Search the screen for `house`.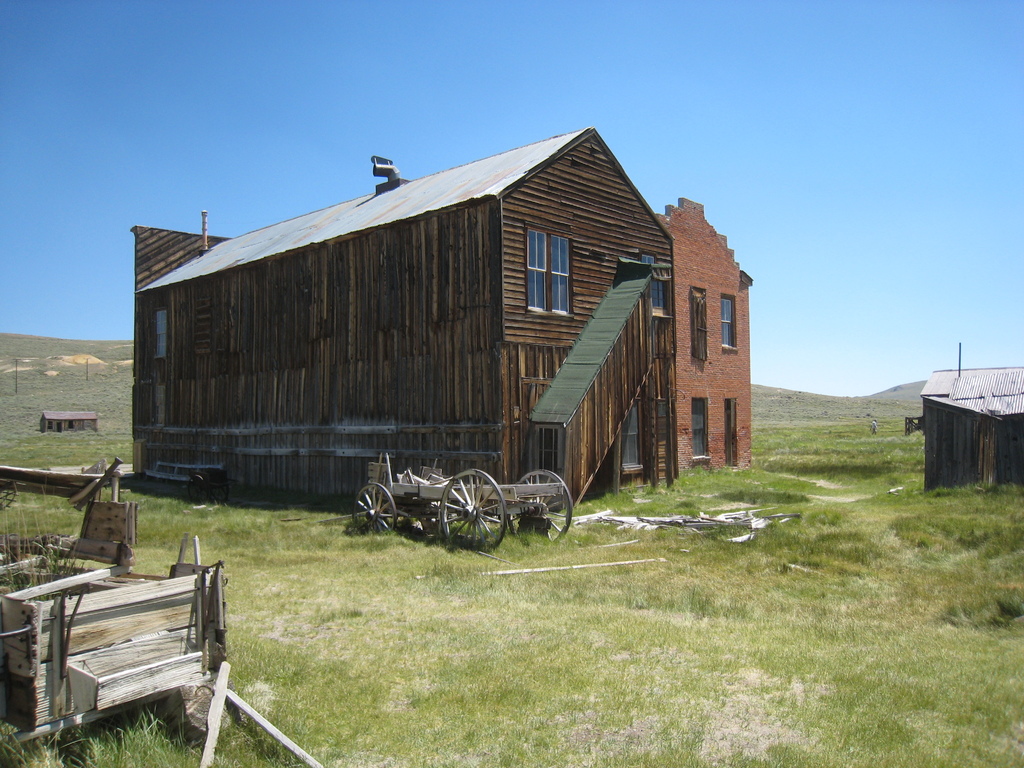
Found at crop(909, 359, 1023, 490).
